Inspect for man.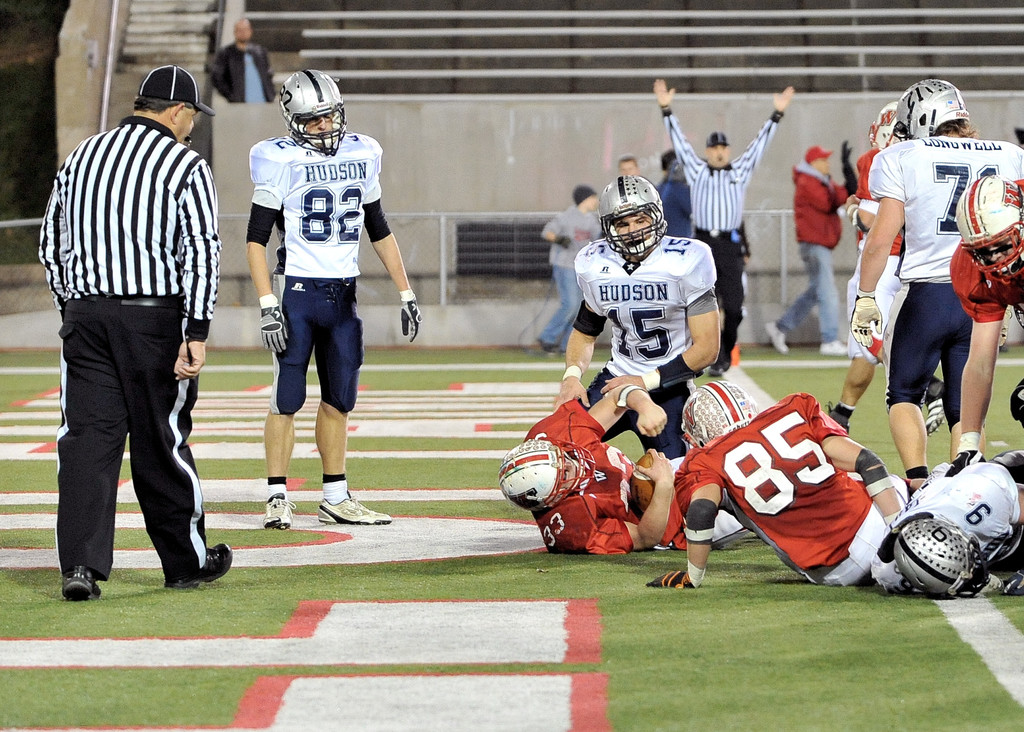
Inspection: <bbox>648, 148, 696, 243</bbox>.
